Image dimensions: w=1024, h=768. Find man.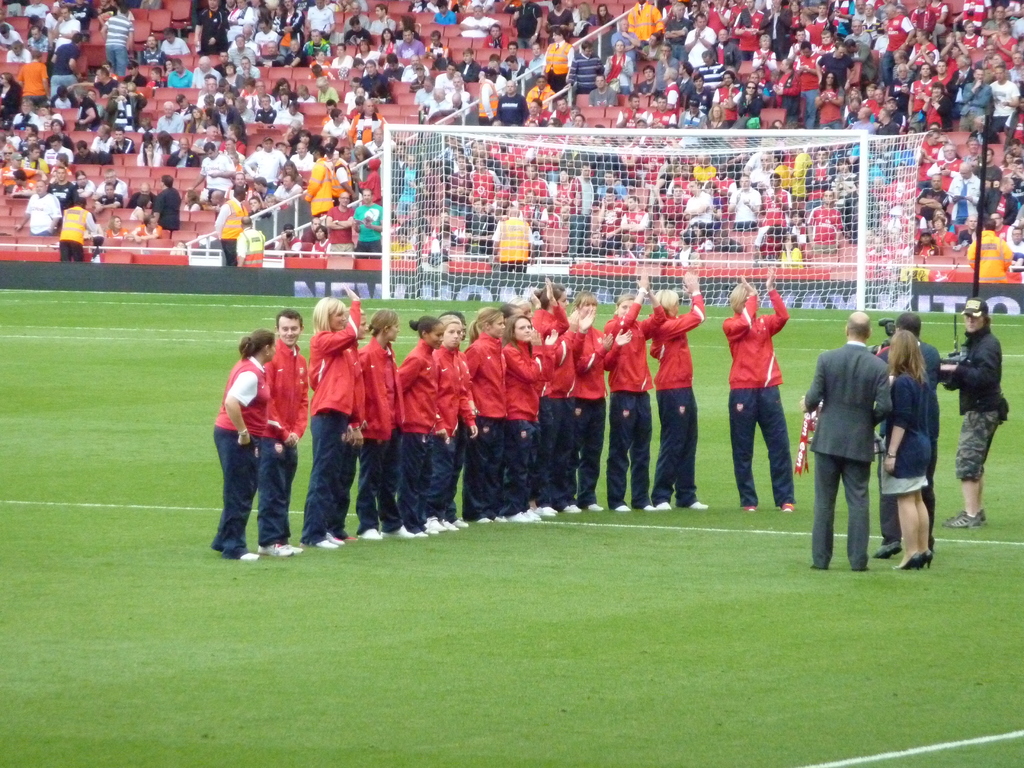
[left=353, top=190, right=390, bottom=252].
